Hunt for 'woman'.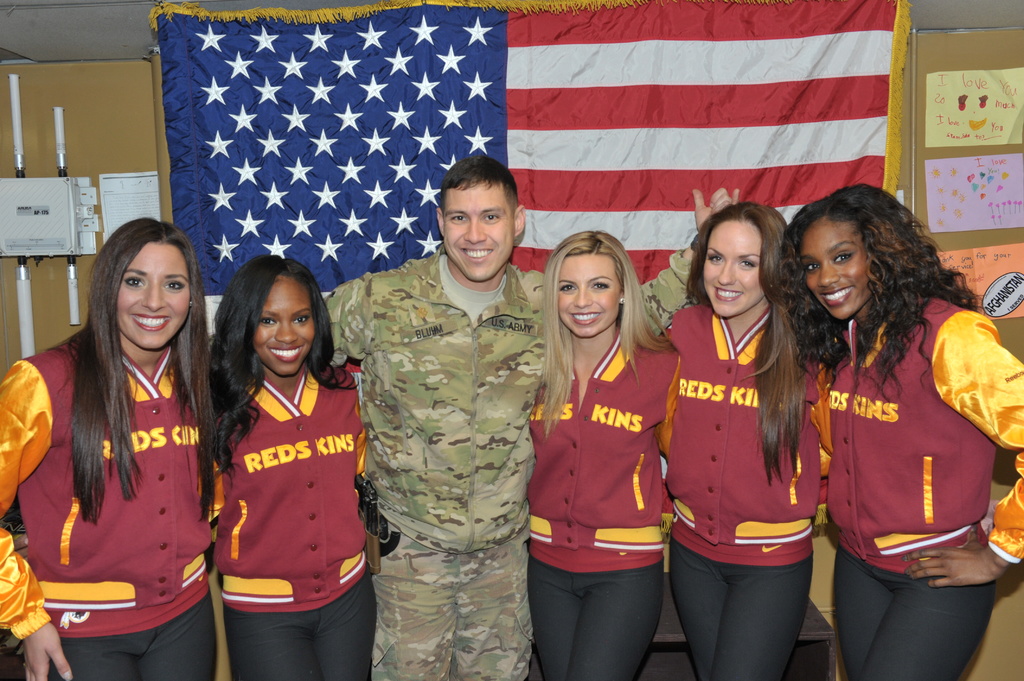
Hunted down at (0, 218, 224, 680).
